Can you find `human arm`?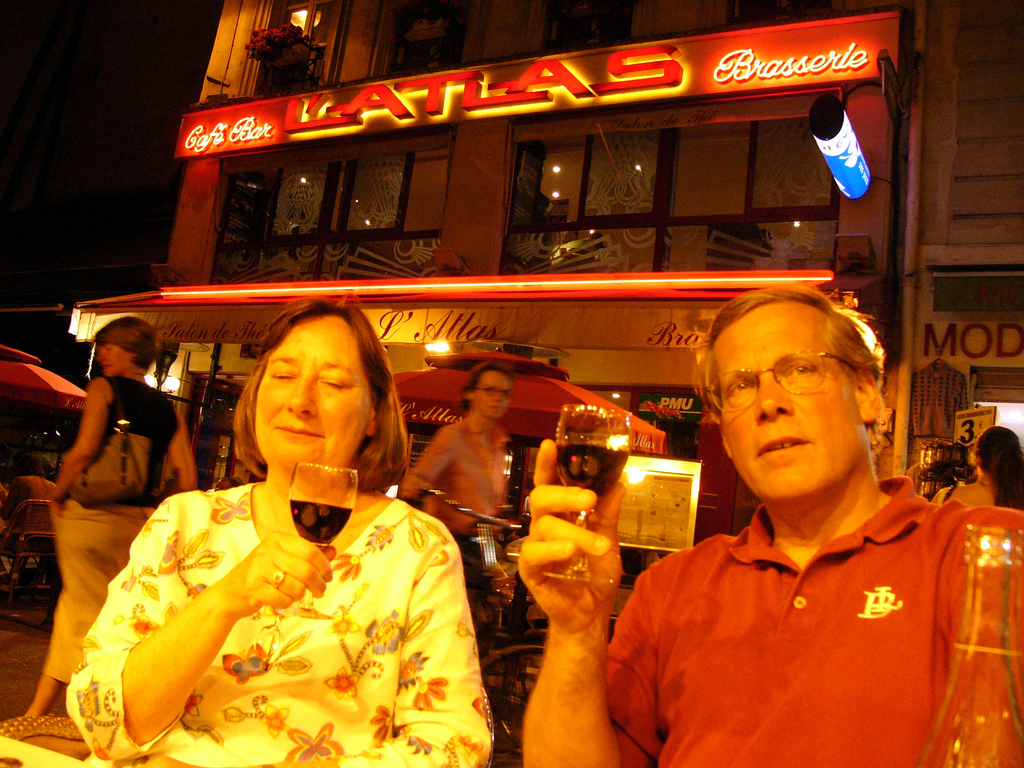
Yes, bounding box: left=513, top=434, right=700, bottom=767.
